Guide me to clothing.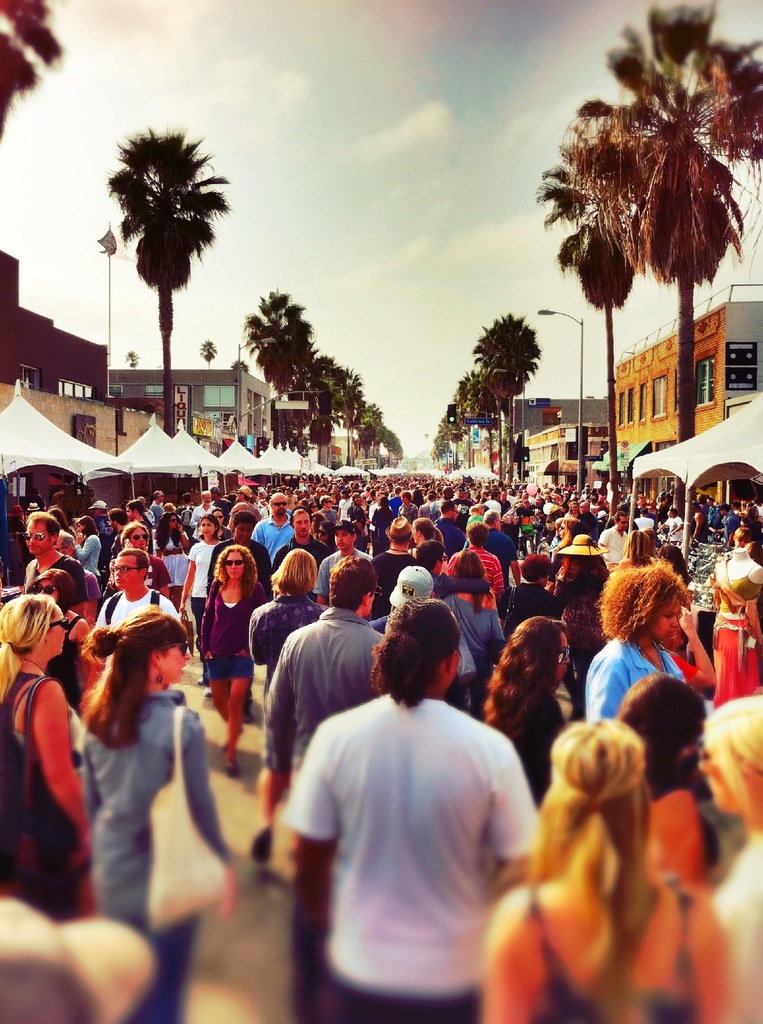
Guidance: 505 689 574 808.
